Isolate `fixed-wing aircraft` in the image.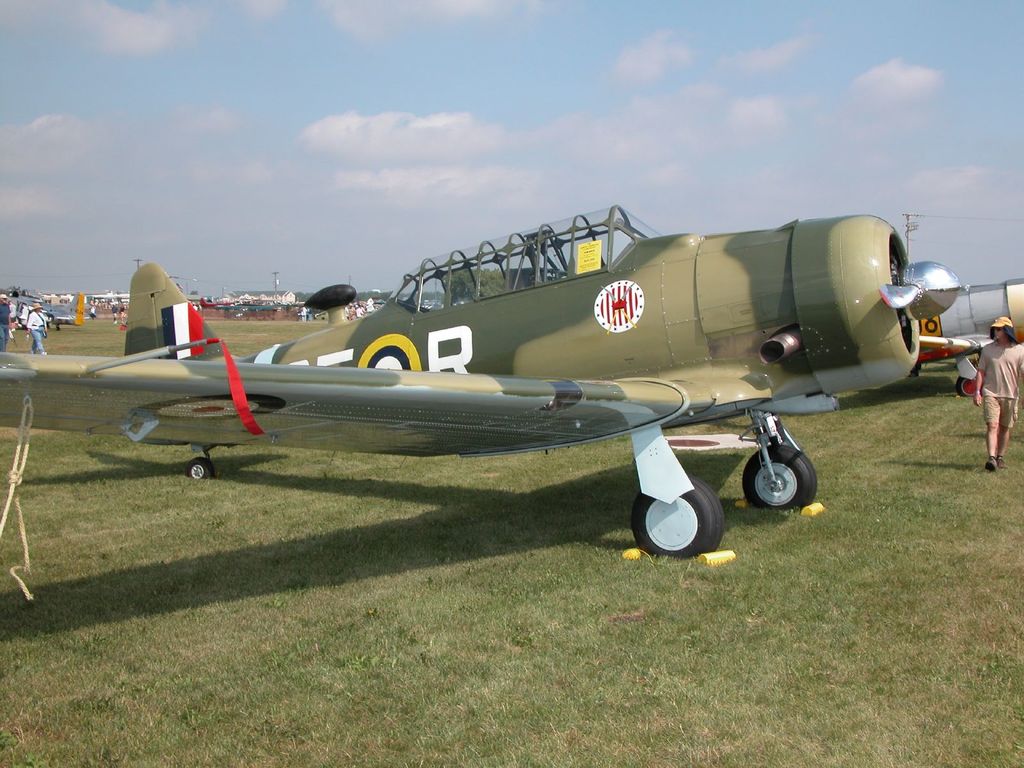
Isolated region: bbox=(1, 201, 967, 569).
